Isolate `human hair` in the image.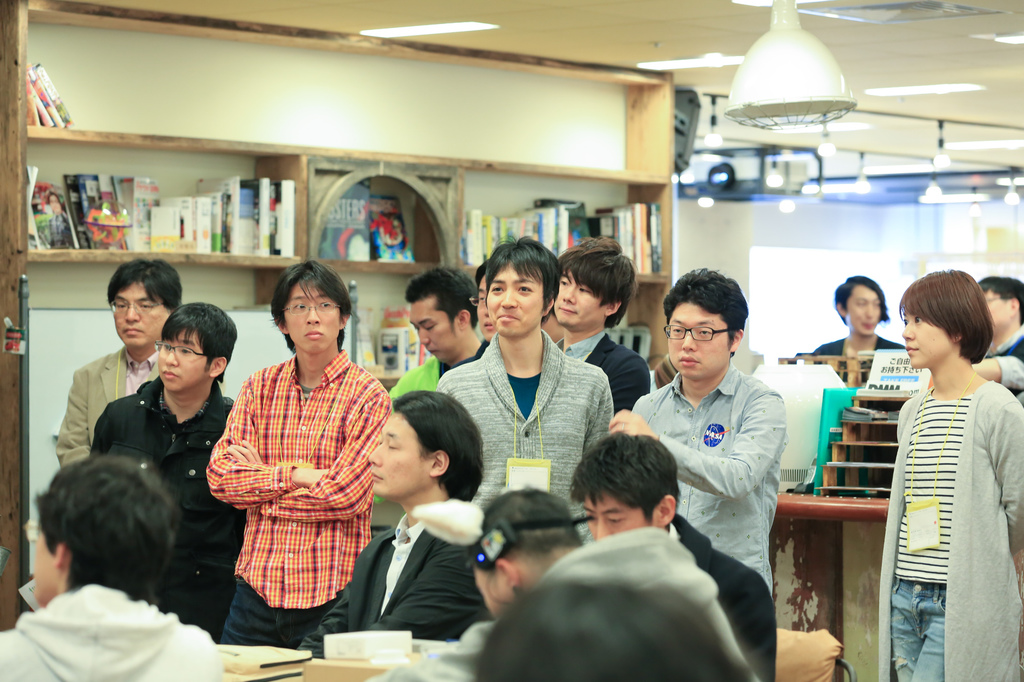
Isolated region: [x1=557, y1=235, x2=637, y2=331].
